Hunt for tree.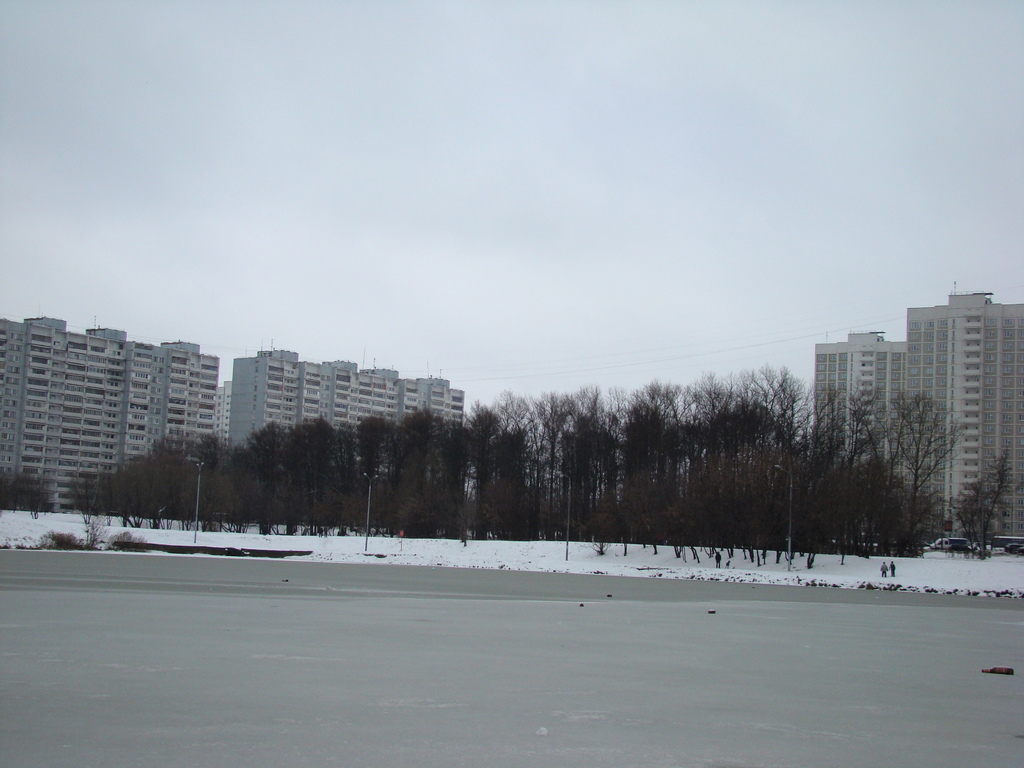
Hunted down at detection(287, 406, 348, 532).
